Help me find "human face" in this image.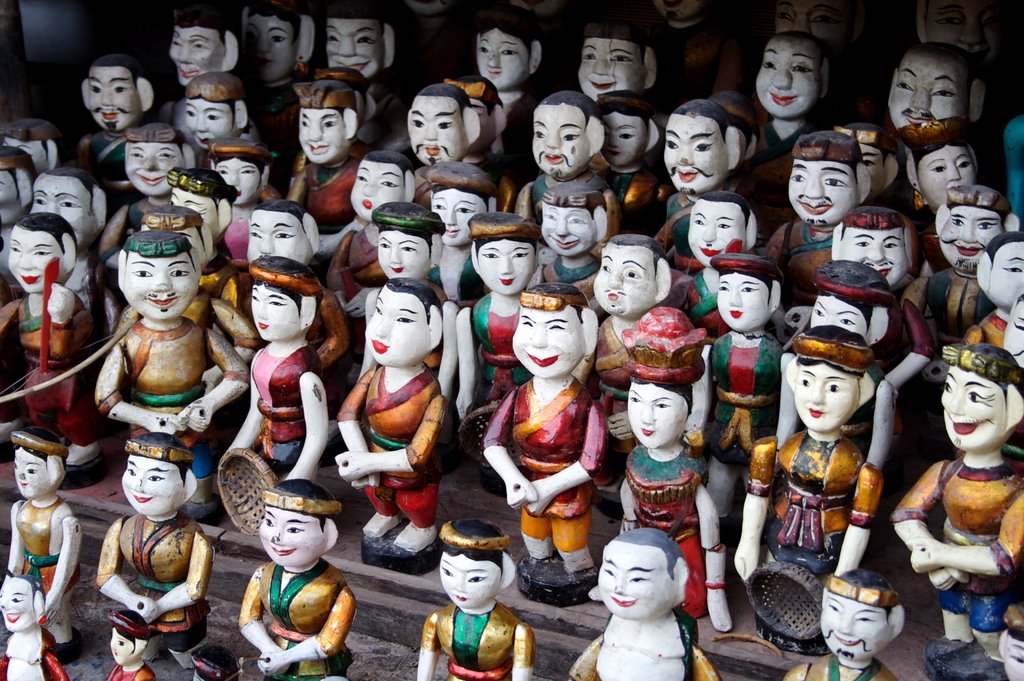
Found it: select_region(349, 160, 404, 224).
